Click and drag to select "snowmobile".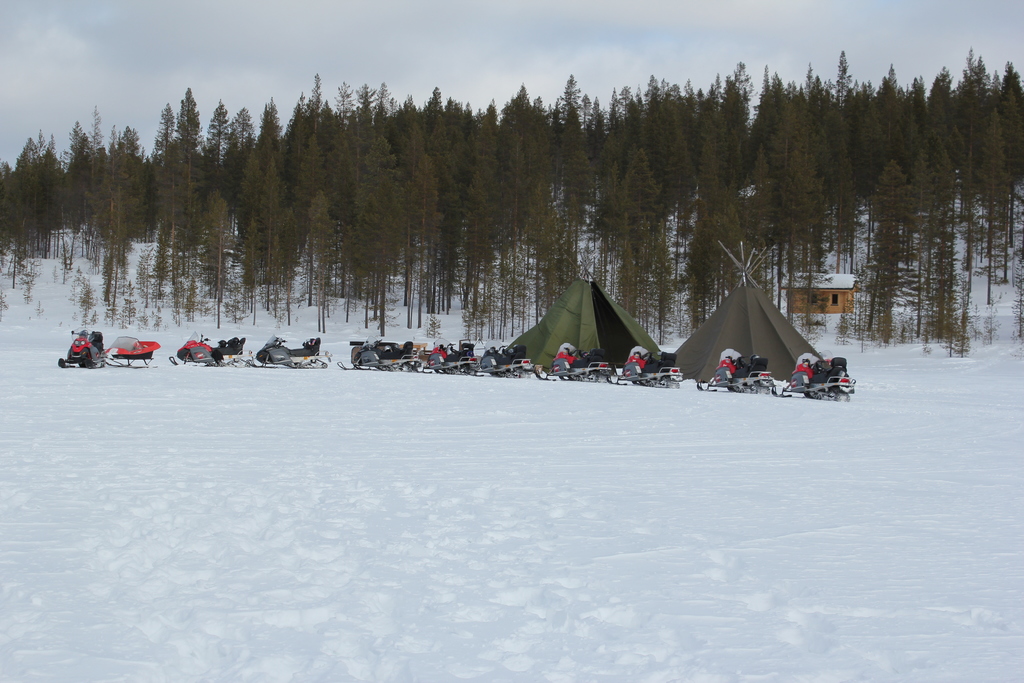
Selection: detection(169, 331, 245, 367).
